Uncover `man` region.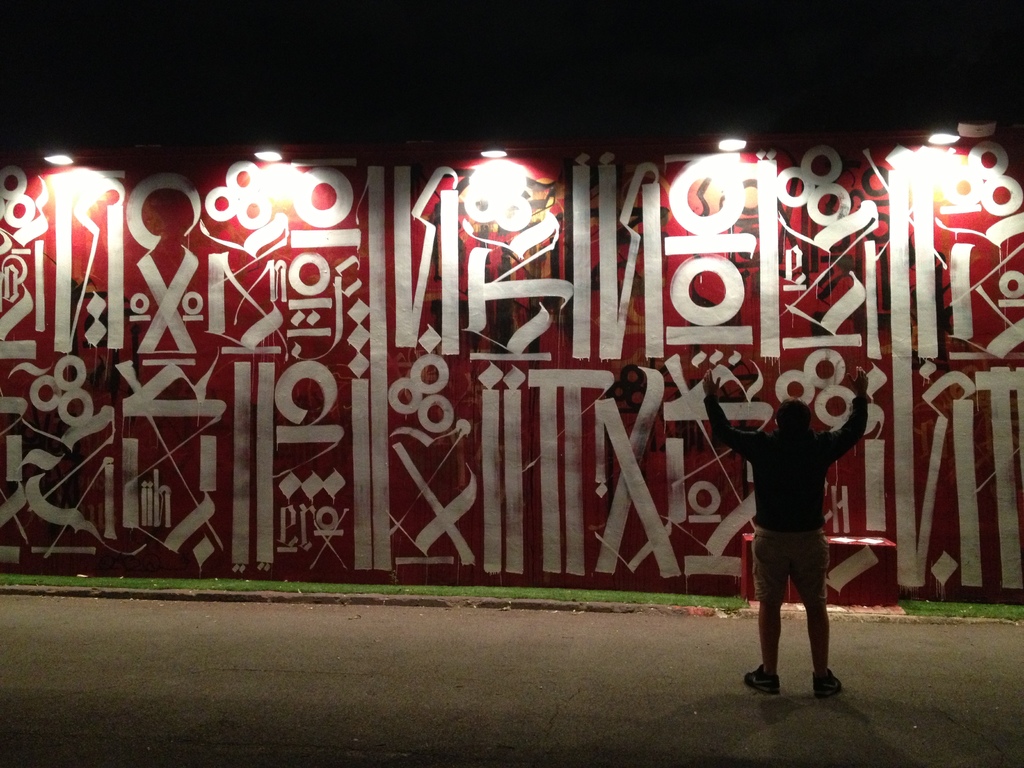
Uncovered: 719,361,884,713.
